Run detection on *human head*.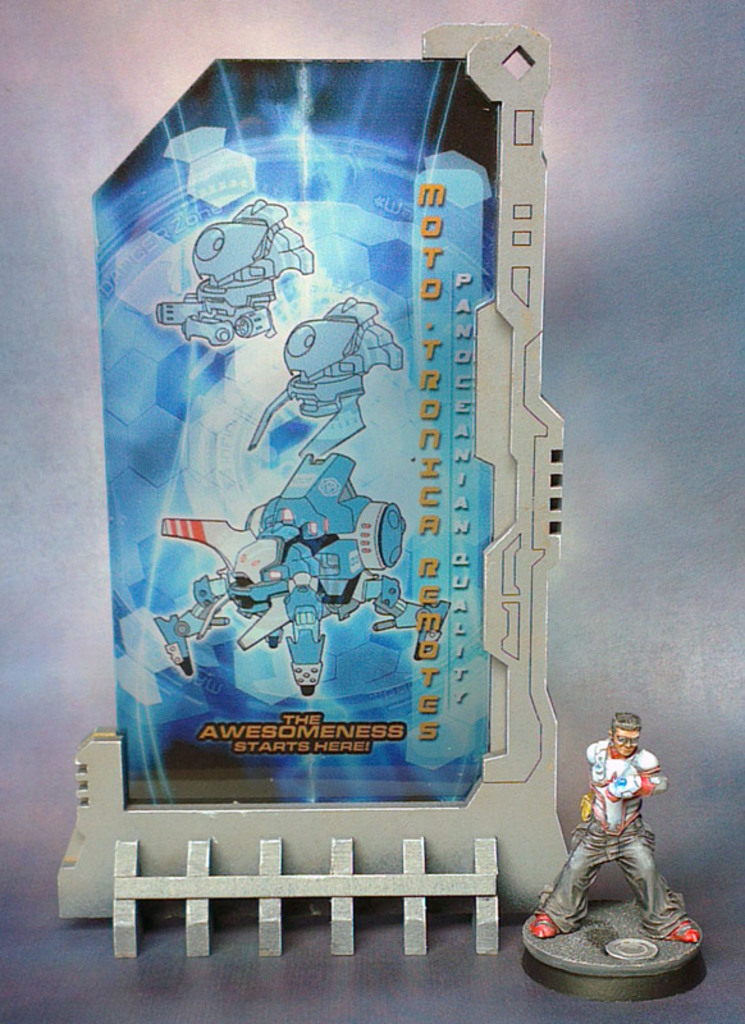
Result: (600,718,643,763).
